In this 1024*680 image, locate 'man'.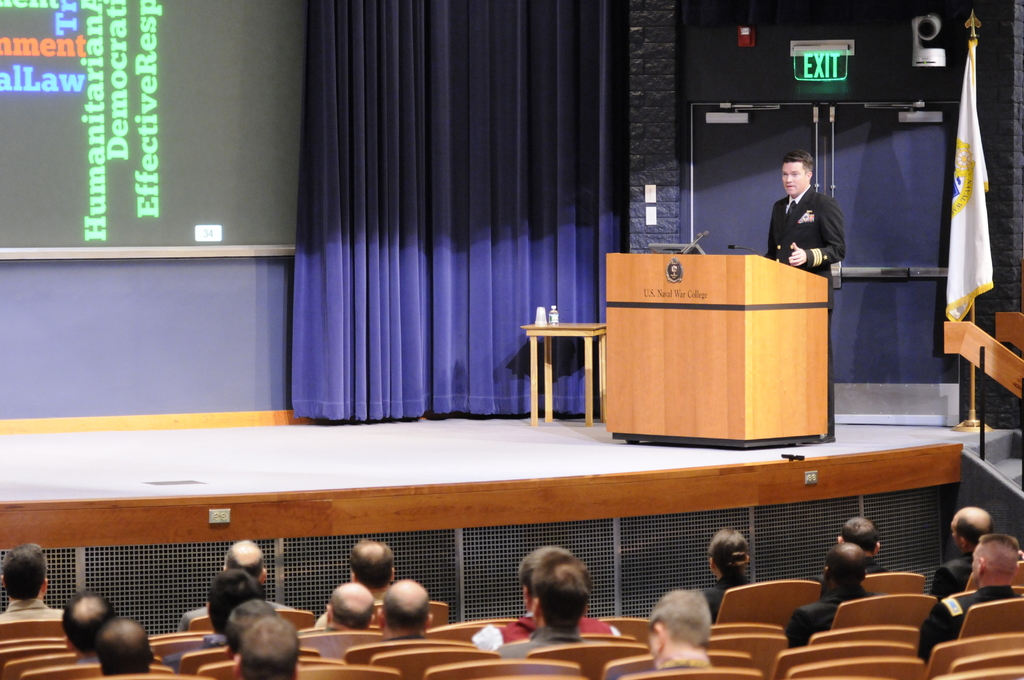
Bounding box: 499 561 621 660.
